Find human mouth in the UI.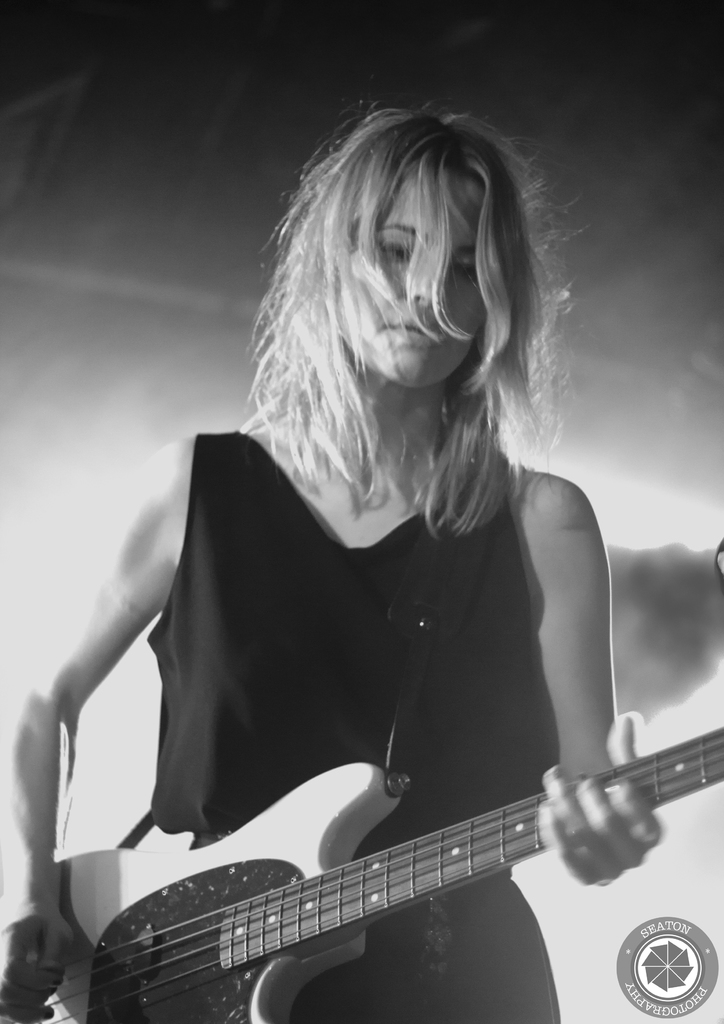
UI element at region(374, 313, 437, 344).
